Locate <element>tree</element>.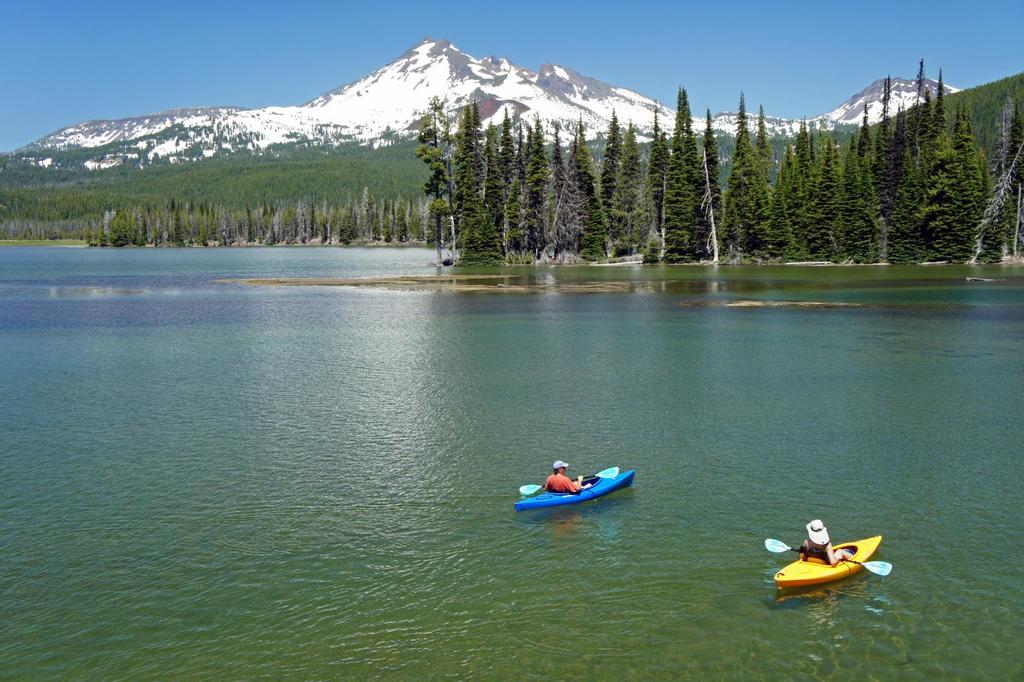
Bounding box: select_region(553, 119, 610, 272).
